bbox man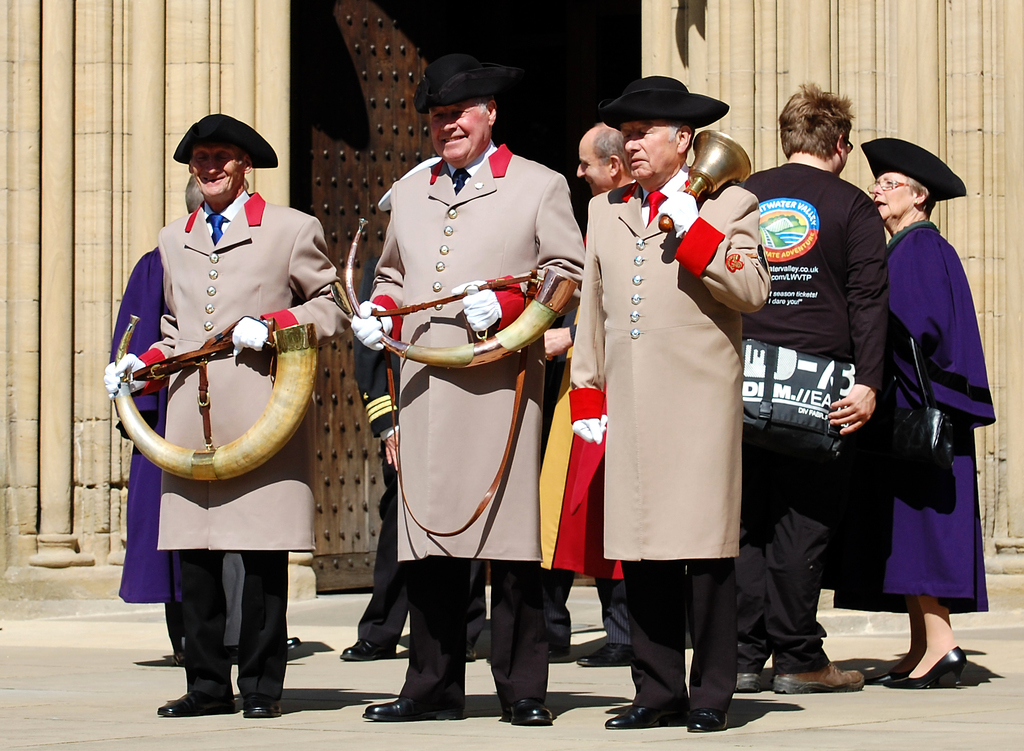
351 58 584 722
